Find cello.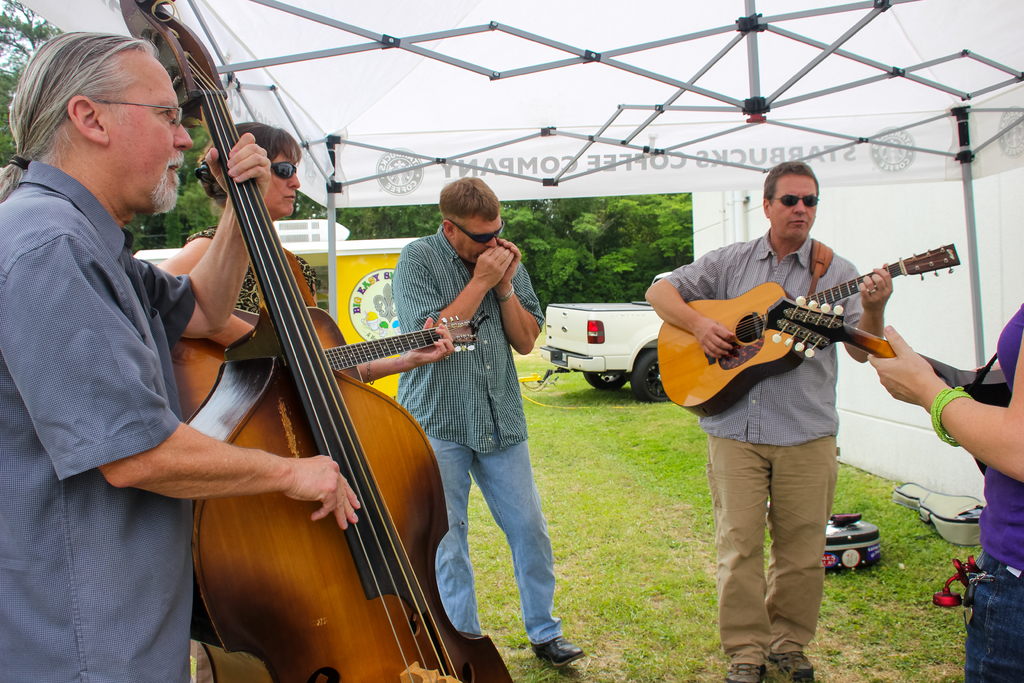
{"left": 120, "top": 0, "right": 515, "bottom": 682}.
